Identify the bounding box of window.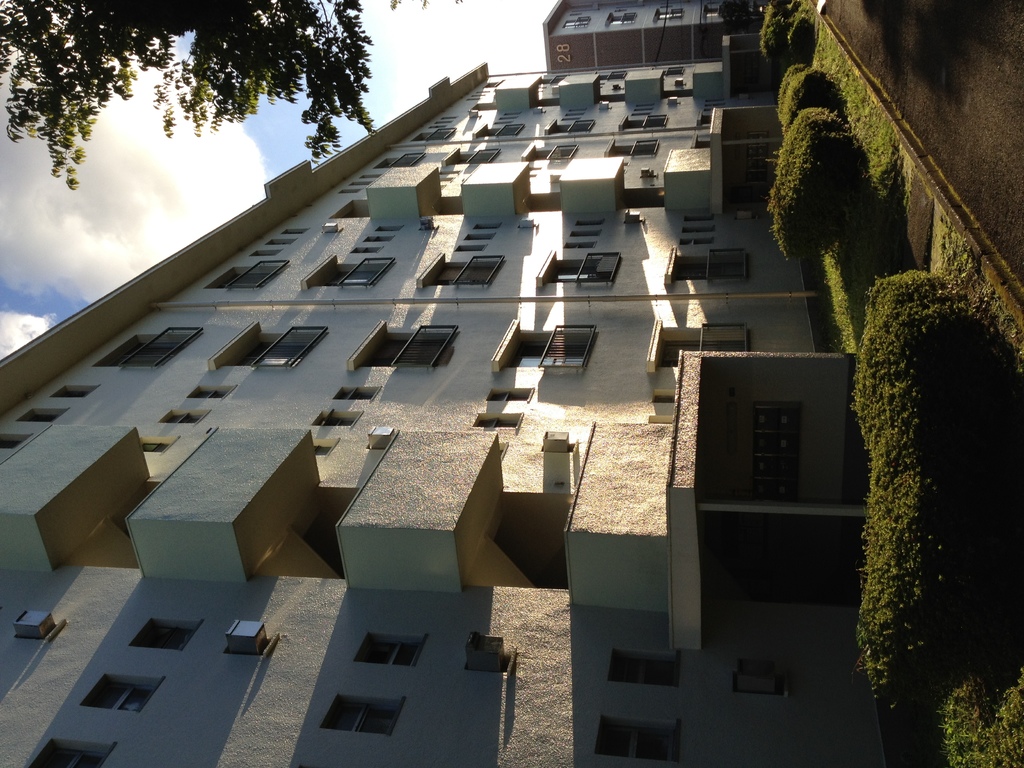
<bbox>544, 121, 594, 137</bbox>.
